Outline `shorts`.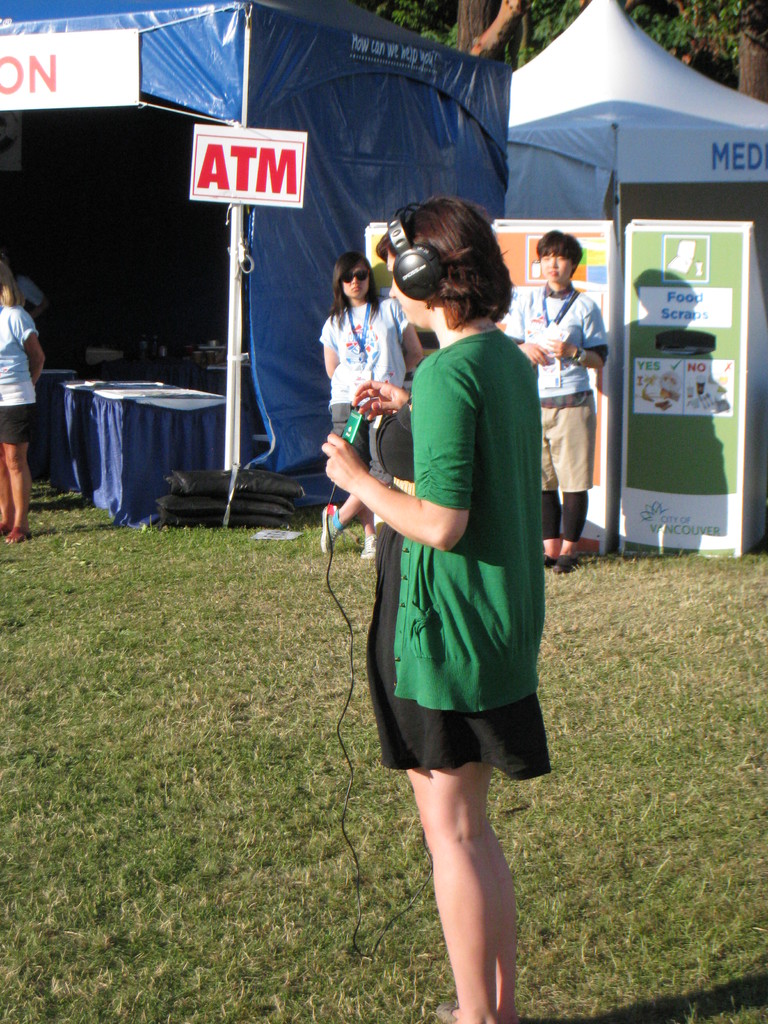
Outline: {"left": 324, "top": 403, "right": 381, "bottom": 476}.
